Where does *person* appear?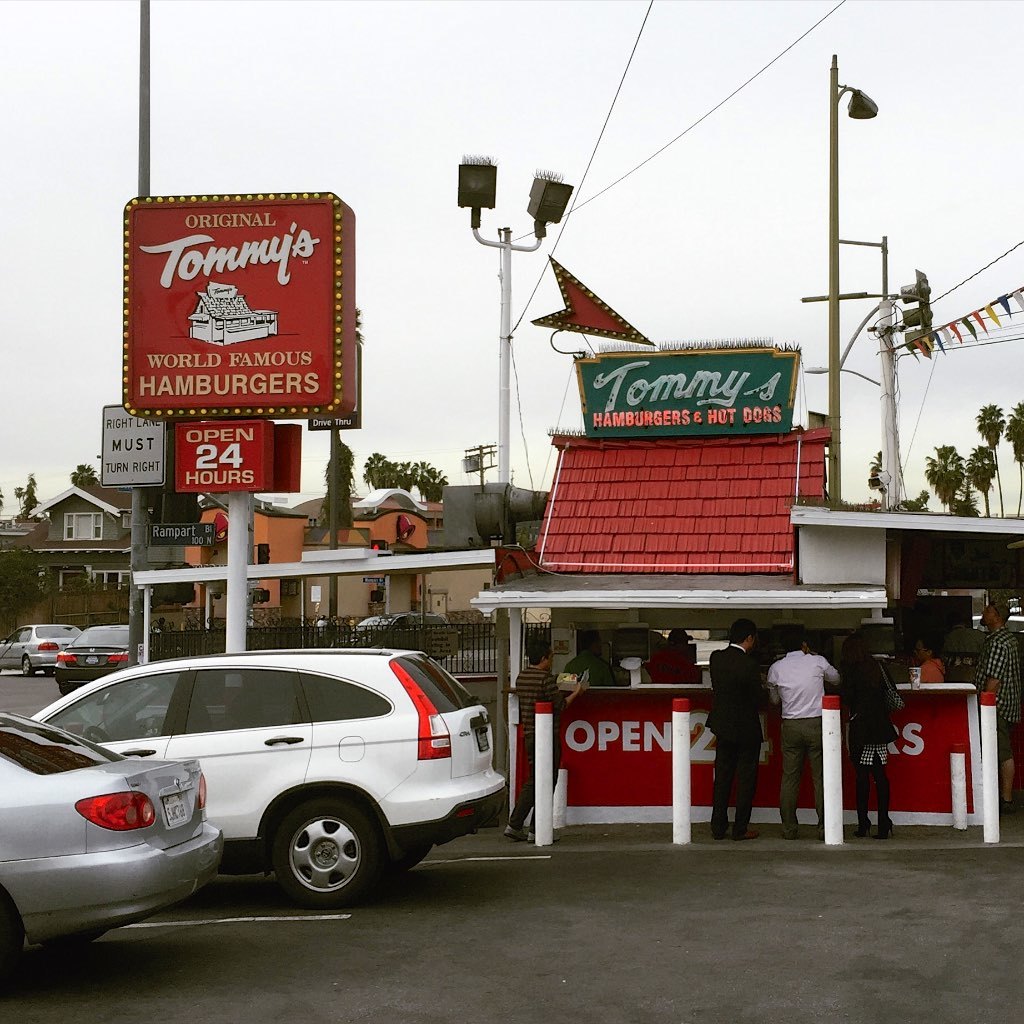
Appears at x1=507, y1=636, x2=584, y2=842.
